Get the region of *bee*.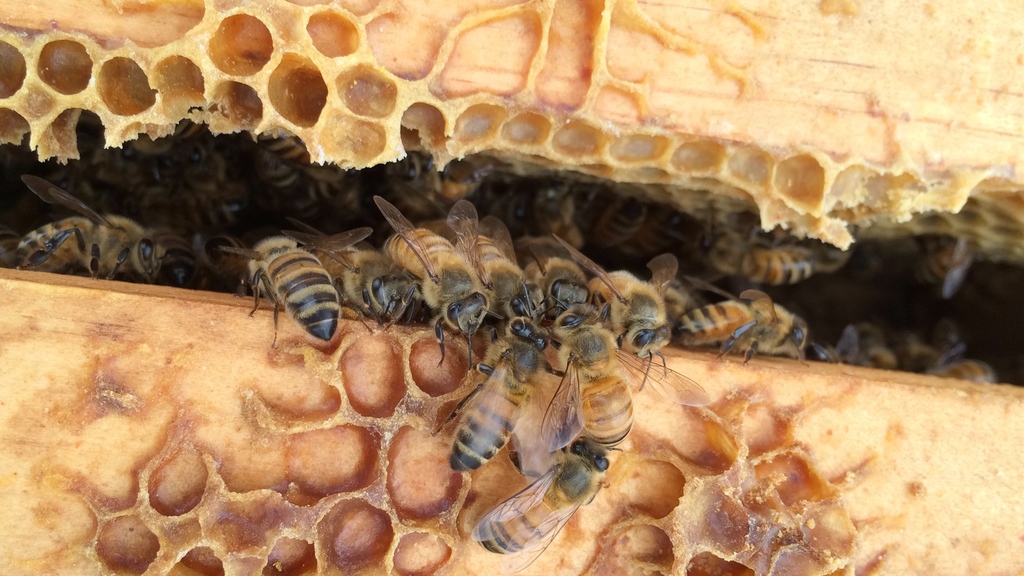
pyautogui.locateOnScreen(911, 326, 1008, 380).
